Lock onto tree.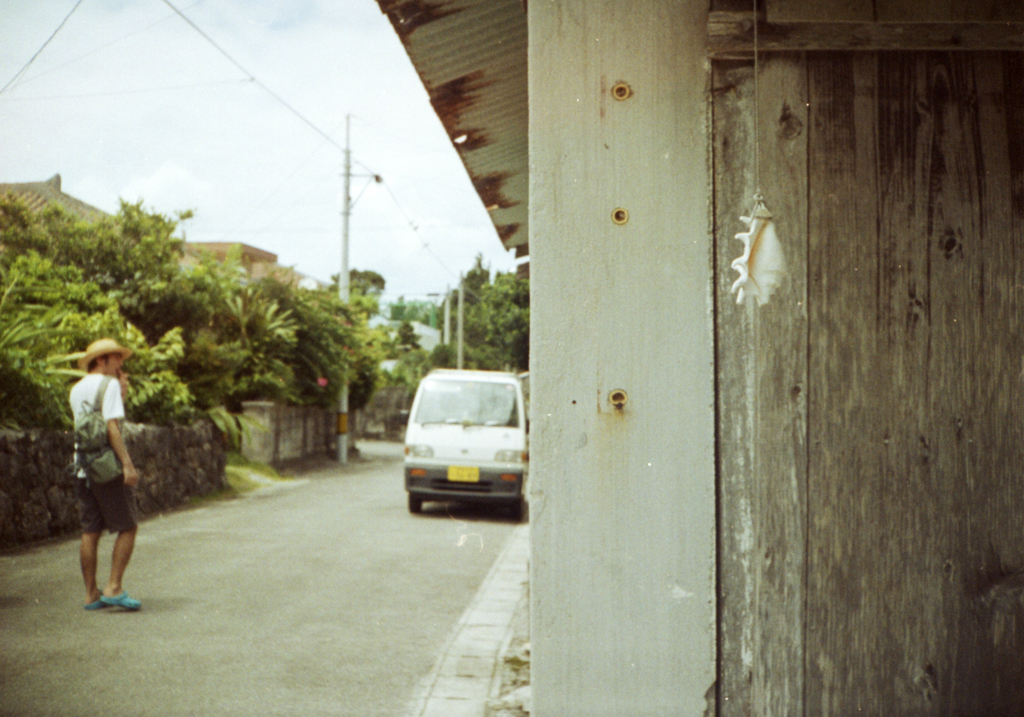
Locked: 329, 266, 387, 294.
